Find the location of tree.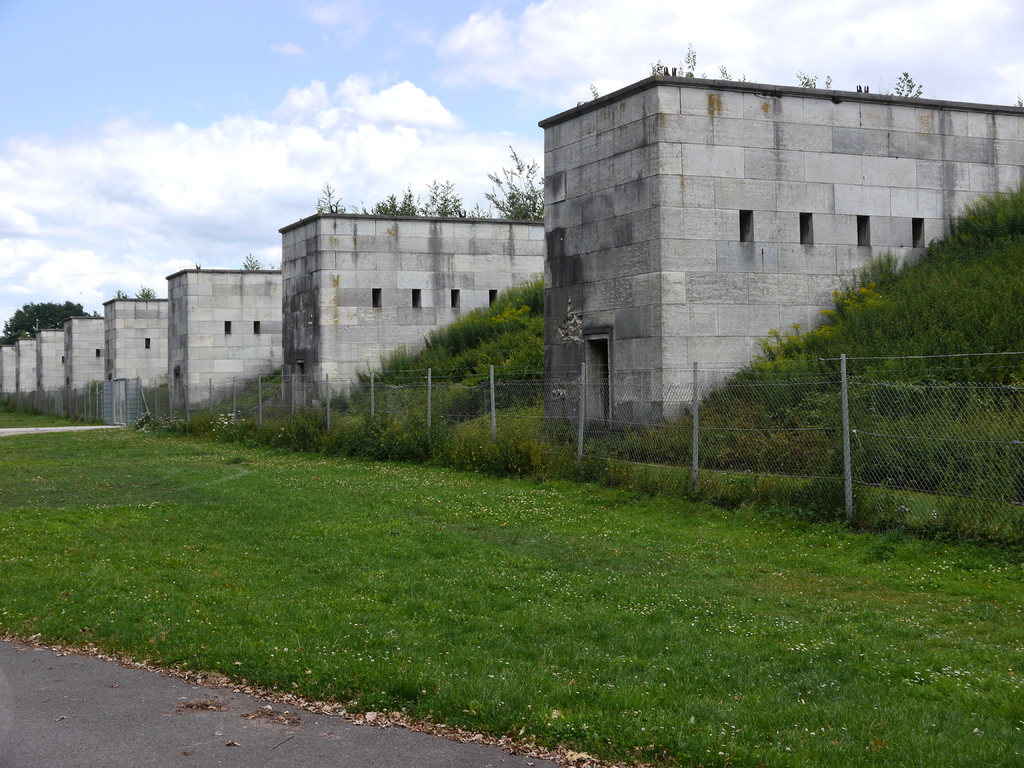
Location: select_region(109, 287, 133, 299).
